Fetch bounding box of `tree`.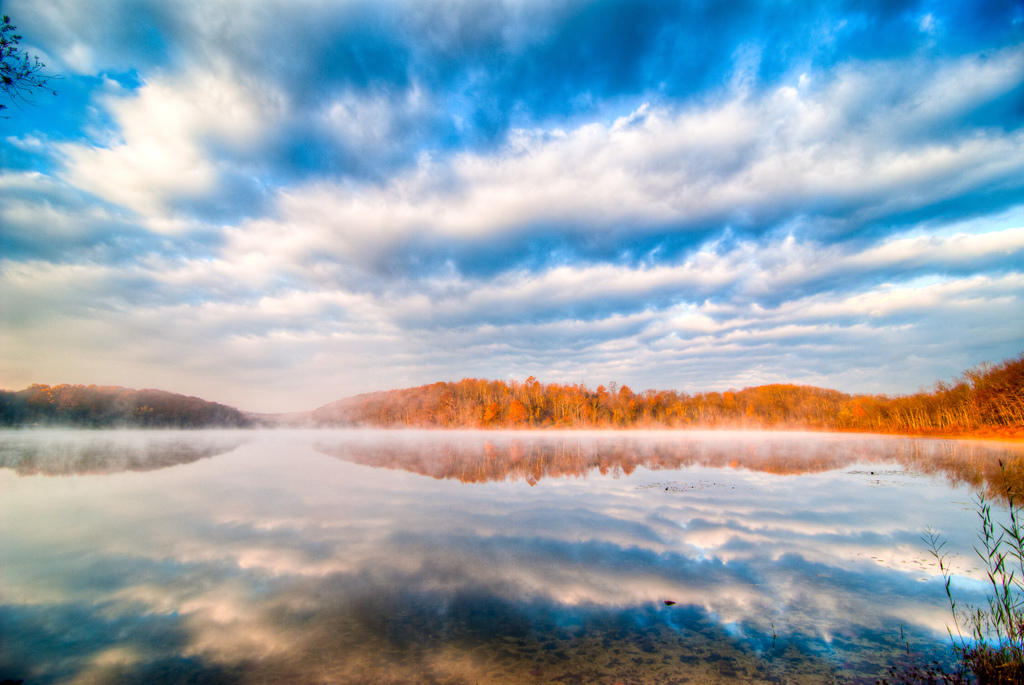
Bbox: region(528, 378, 550, 427).
